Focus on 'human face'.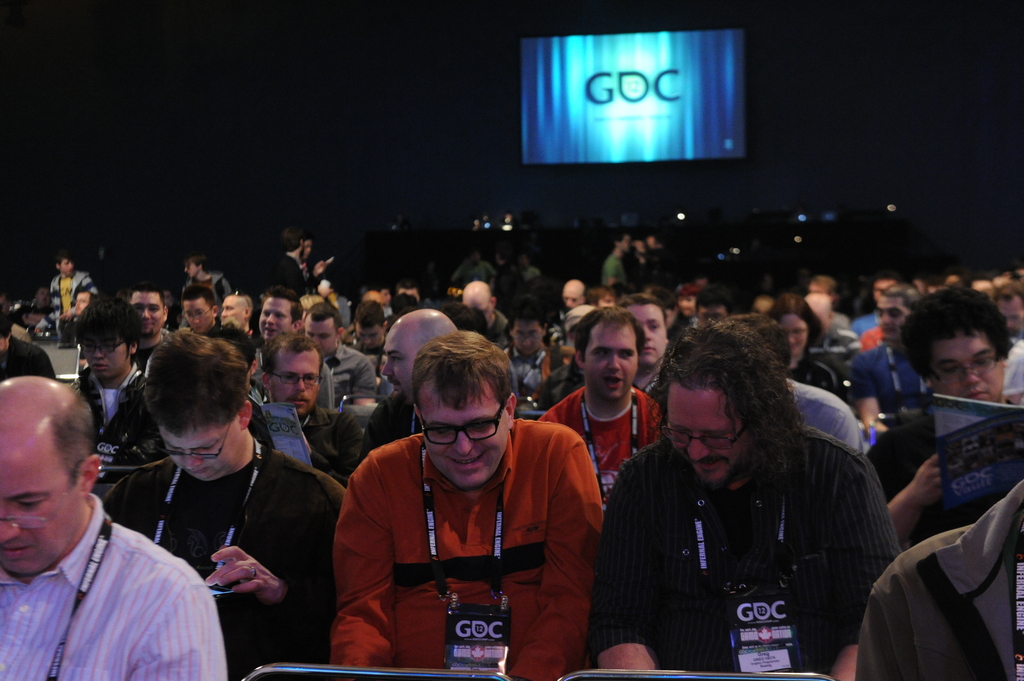
Focused at <bbox>621, 300, 670, 376</bbox>.
